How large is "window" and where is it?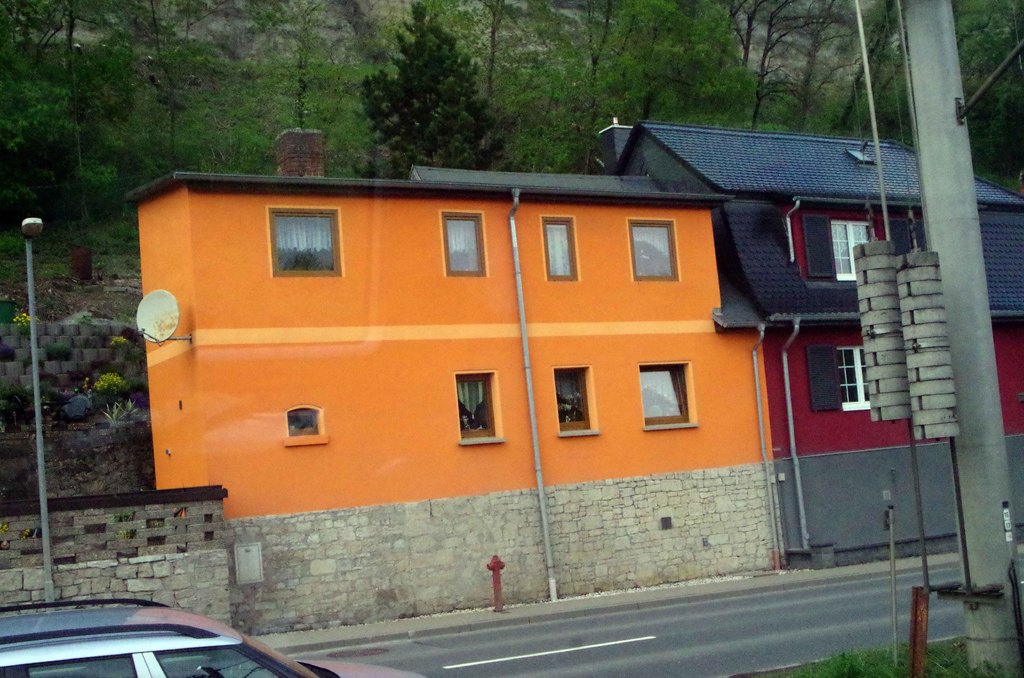
Bounding box: (left=289, top=401, right=323, bottom=446).
